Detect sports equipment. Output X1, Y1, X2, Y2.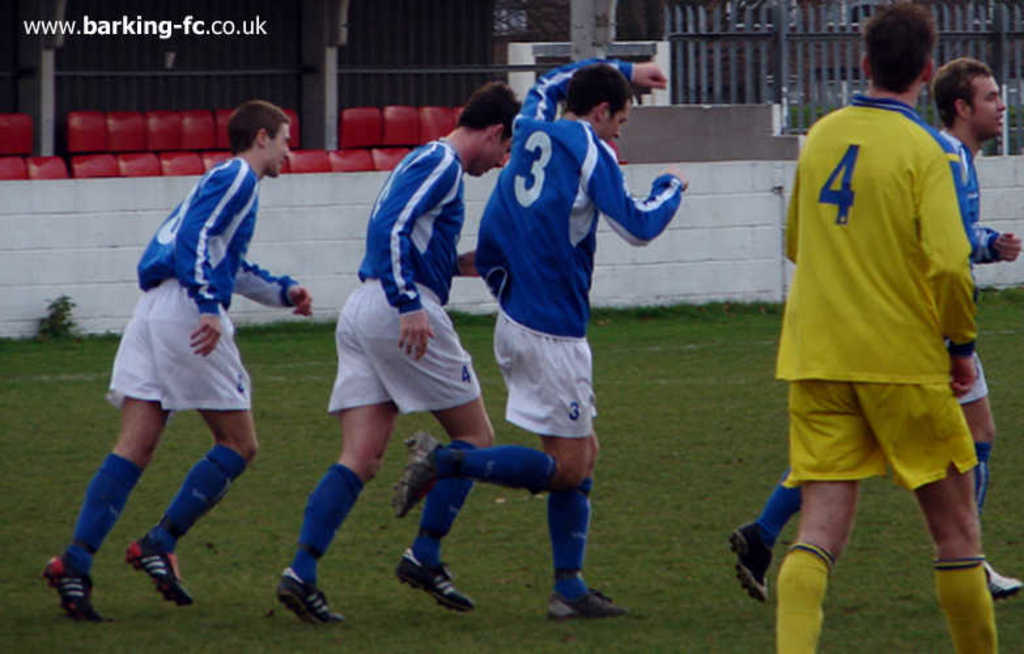
390, 548, 483, 613.
